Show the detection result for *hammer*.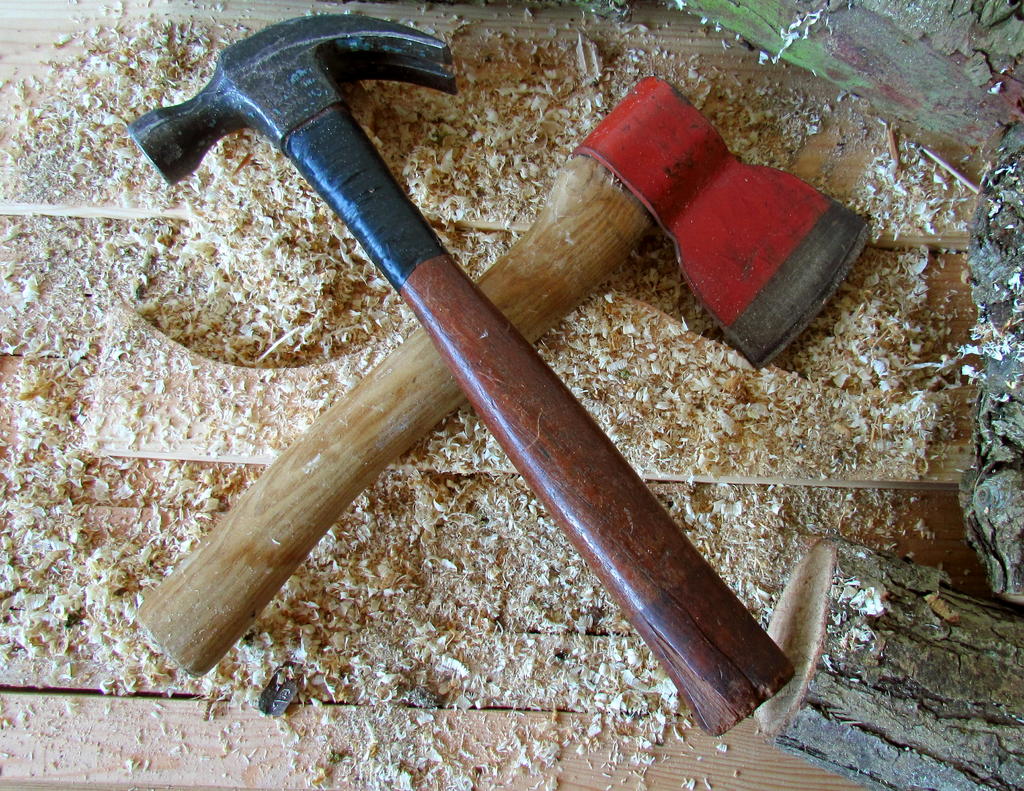
rect(127, 17, 789, 735).
